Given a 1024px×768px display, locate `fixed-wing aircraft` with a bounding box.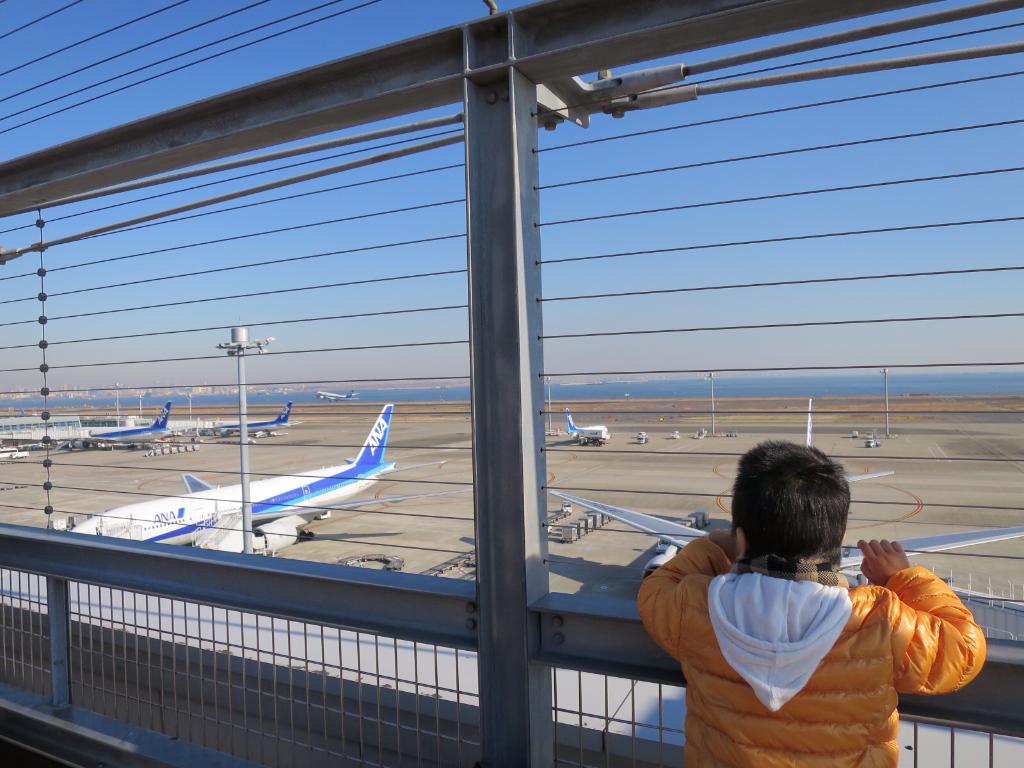
Located: bbox(210, 402, 298, 439).
